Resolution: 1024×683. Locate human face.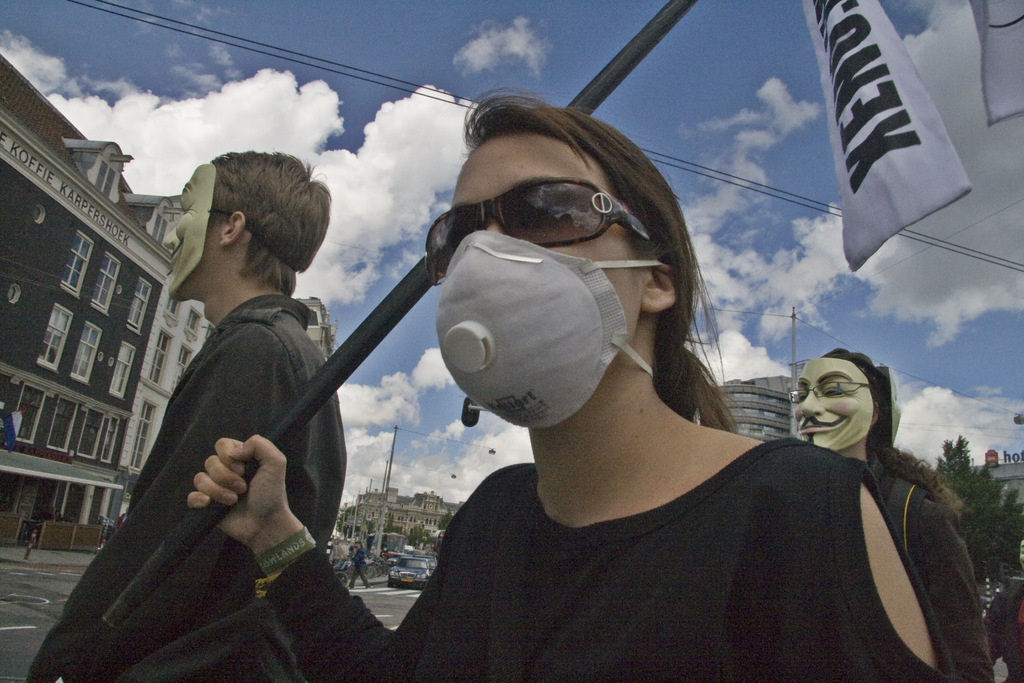
box(791, 364, 870, 452).
